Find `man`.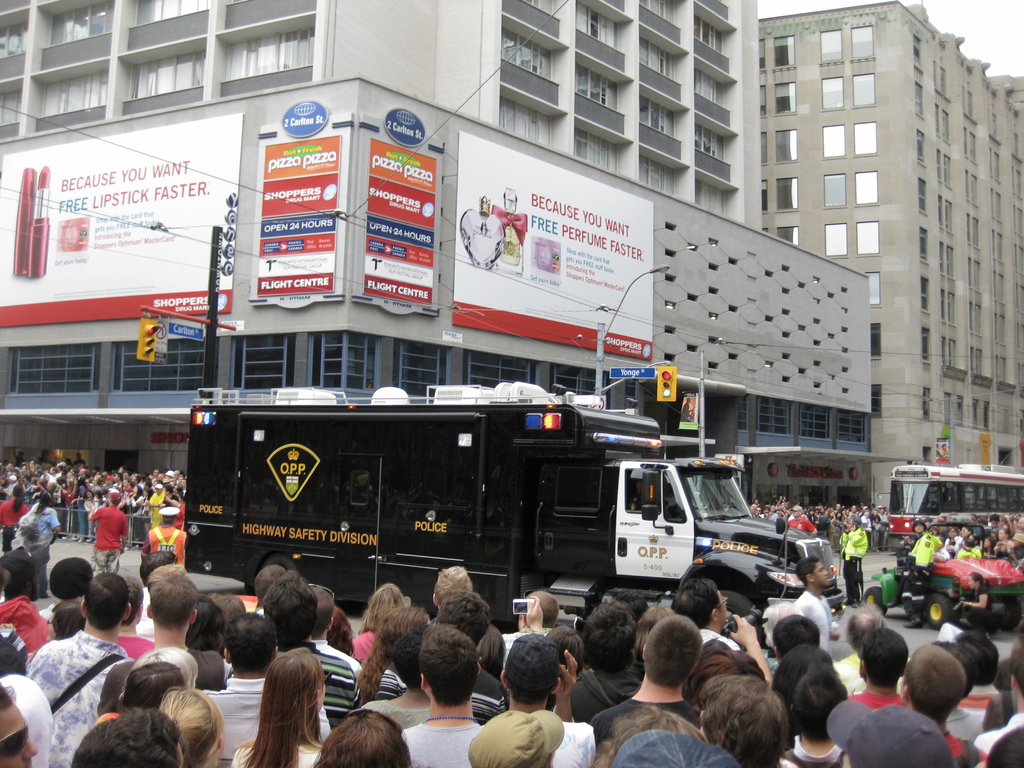
x1=147, y1=501, x2=191, y2=561.
